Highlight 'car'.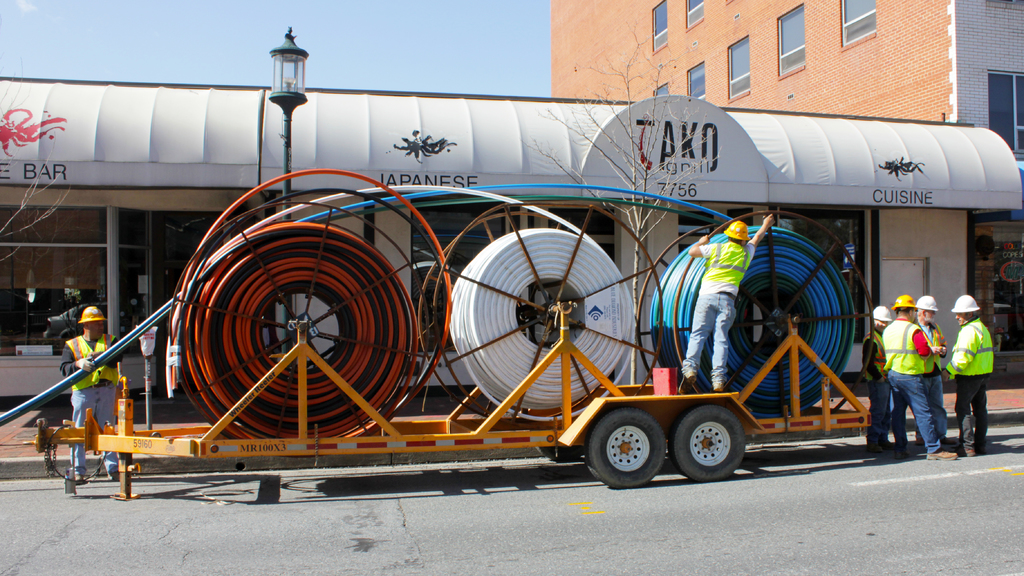
Highlighted region: (43, 305, 108, 340).
